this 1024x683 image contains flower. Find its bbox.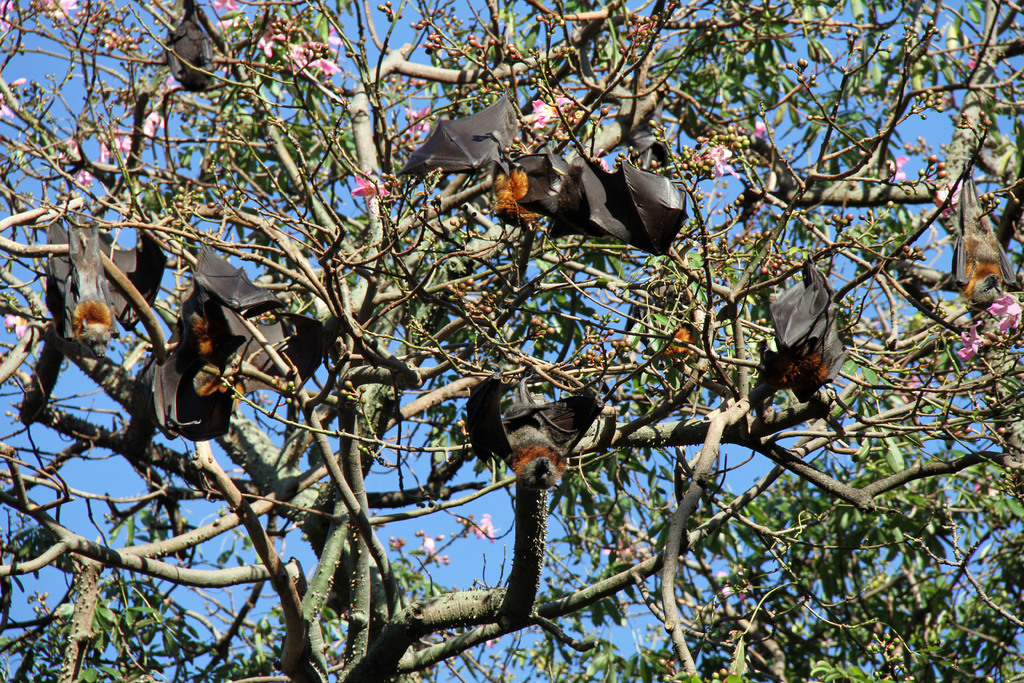
(99, 139, 113, 167).
